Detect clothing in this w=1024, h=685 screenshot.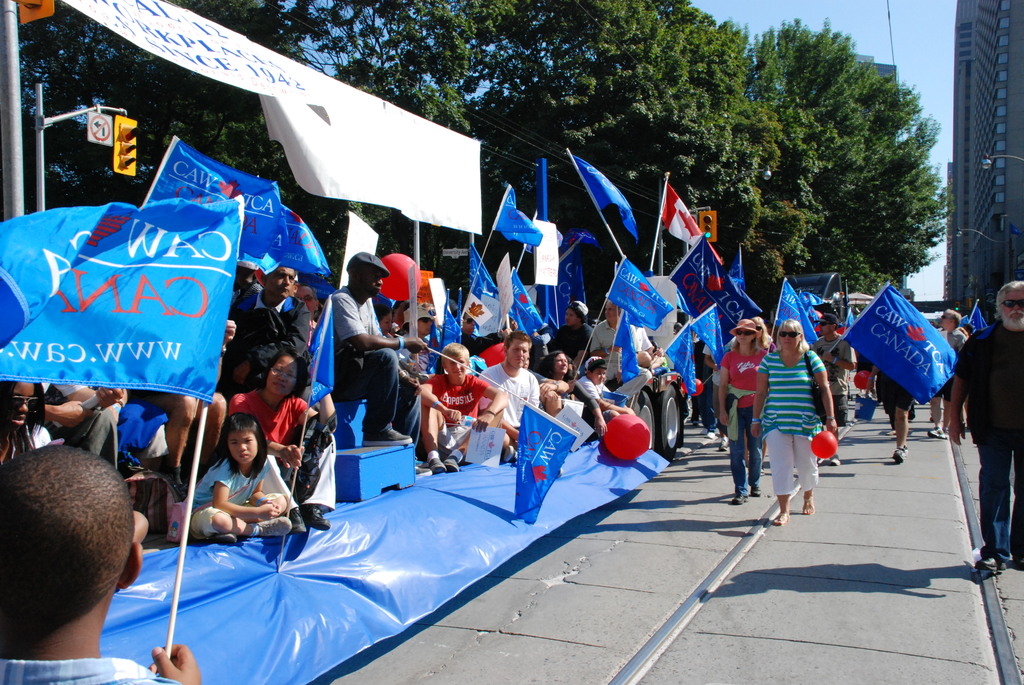
Detection: box=[721, 348, 769, 498].
